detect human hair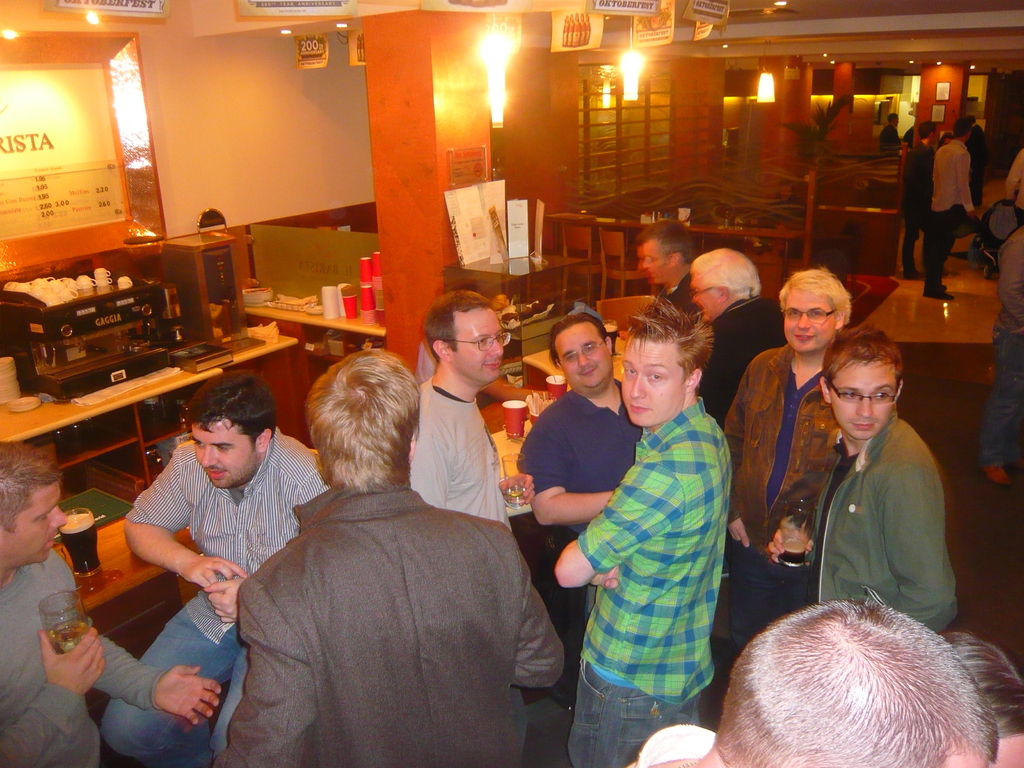
{"x1": 822, "y1": 325, "x2": 904, "y2": 392}
